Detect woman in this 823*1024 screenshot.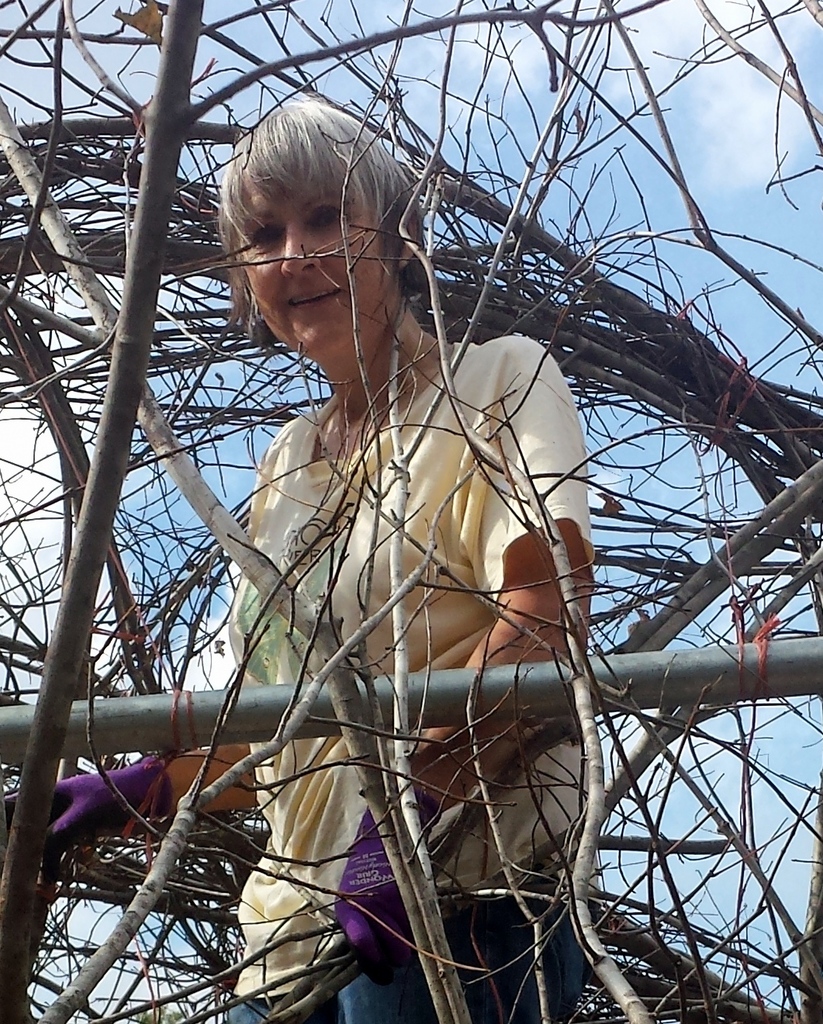
Detection: 0, 97, 611, 1020.
